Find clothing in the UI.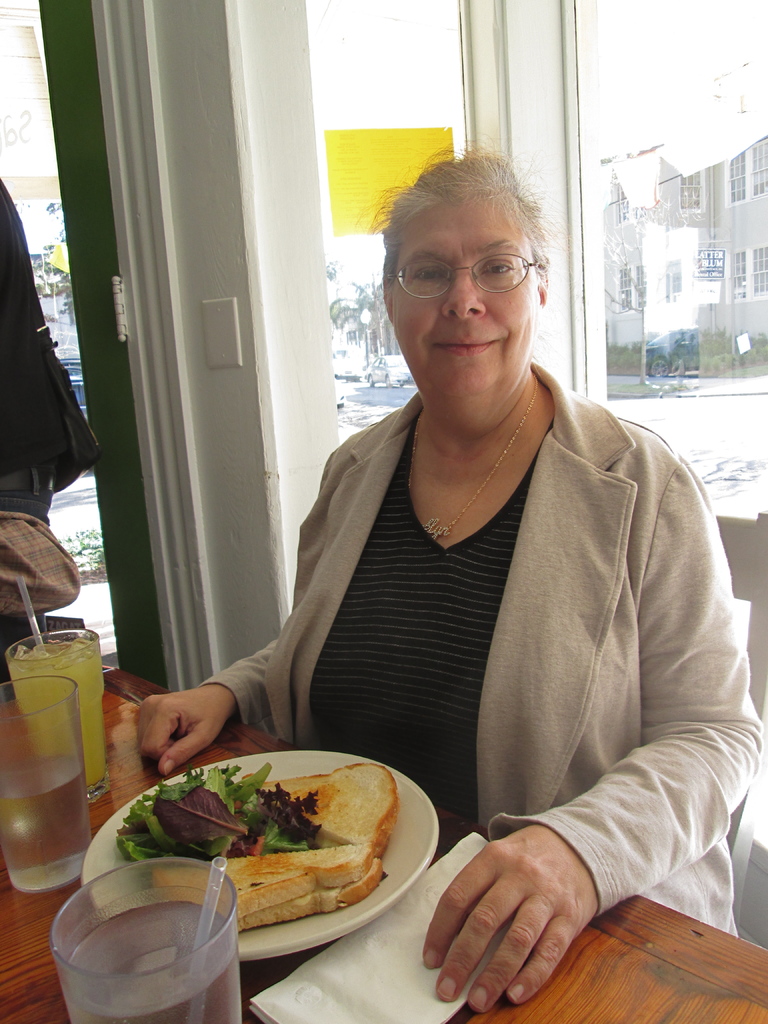
UI element at [left=207, top=360, right=740, bottom=945].
